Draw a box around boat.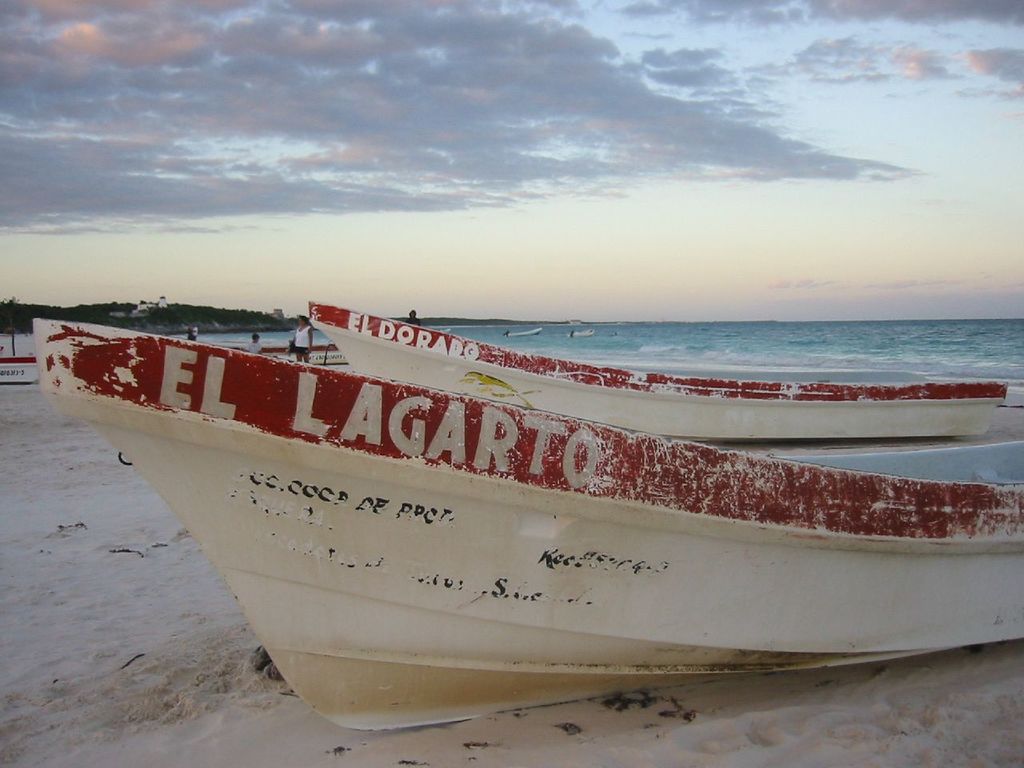
bbox=(63, 249, 1023, 686).
